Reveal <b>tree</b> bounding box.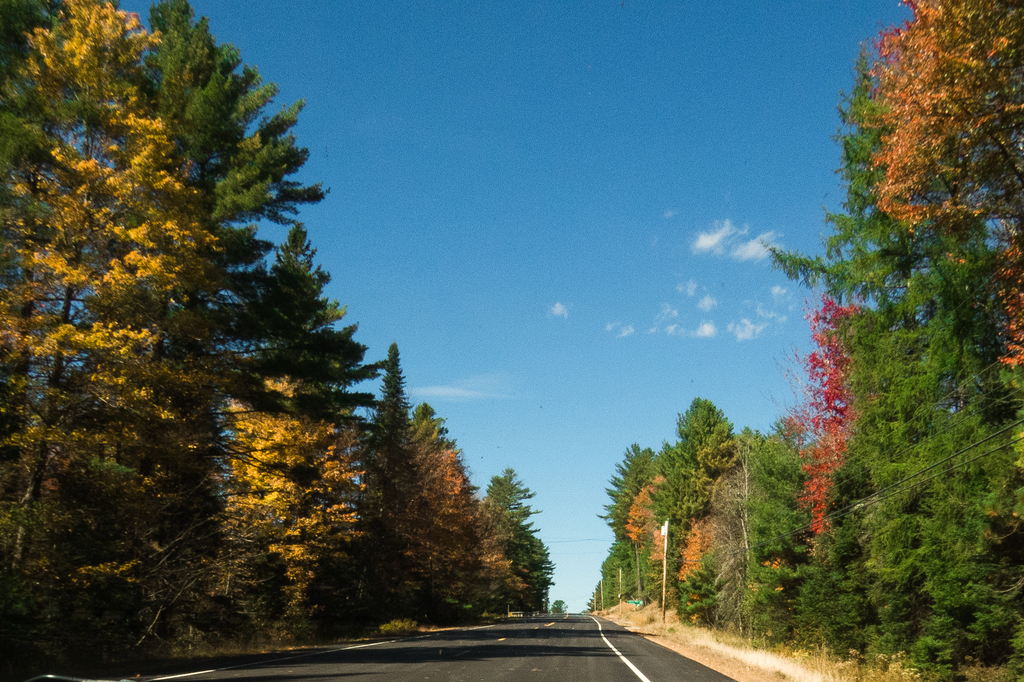
Revealed: <box>801,291,863,546</box>.
